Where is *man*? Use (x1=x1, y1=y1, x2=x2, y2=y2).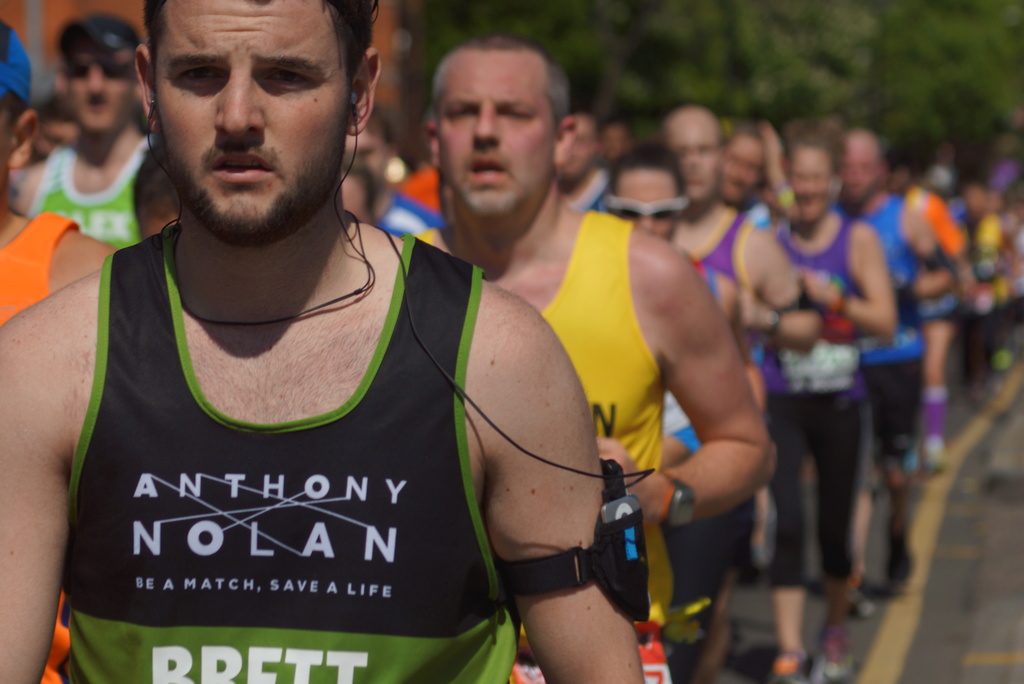
(x1=0, y1=0, x2=675, y2=683).
